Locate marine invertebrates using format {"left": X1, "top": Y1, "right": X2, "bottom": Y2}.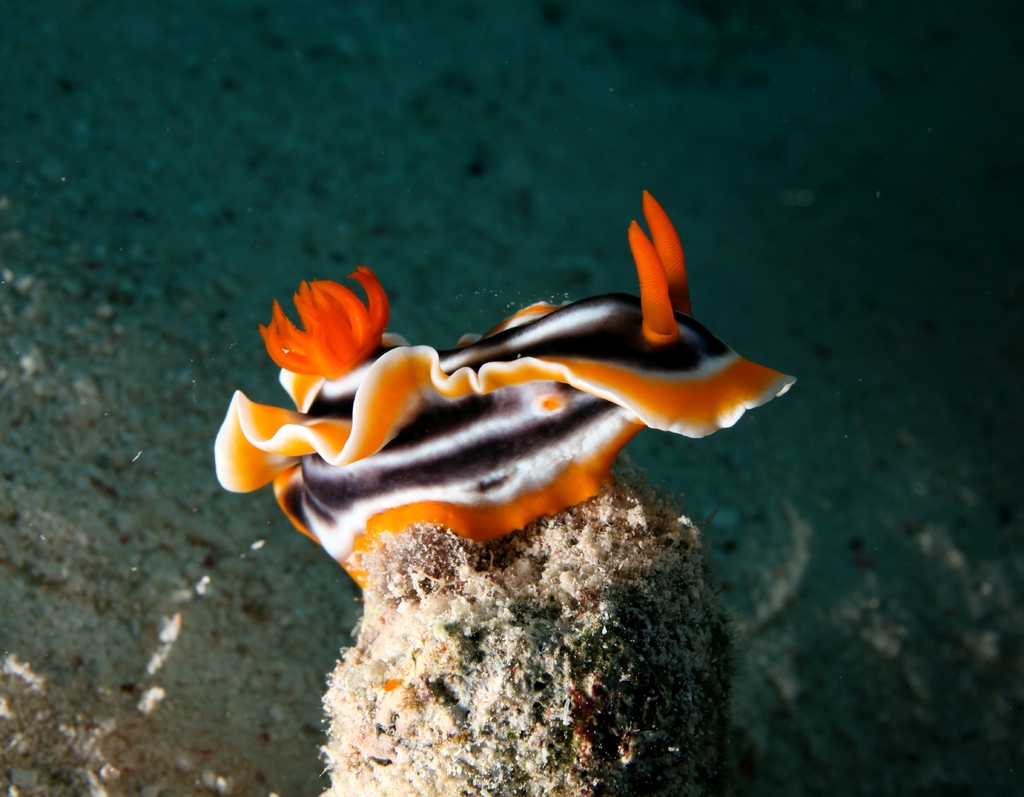
{"left": 213, "top": 193, "right": 803, "bottom": 586}.
